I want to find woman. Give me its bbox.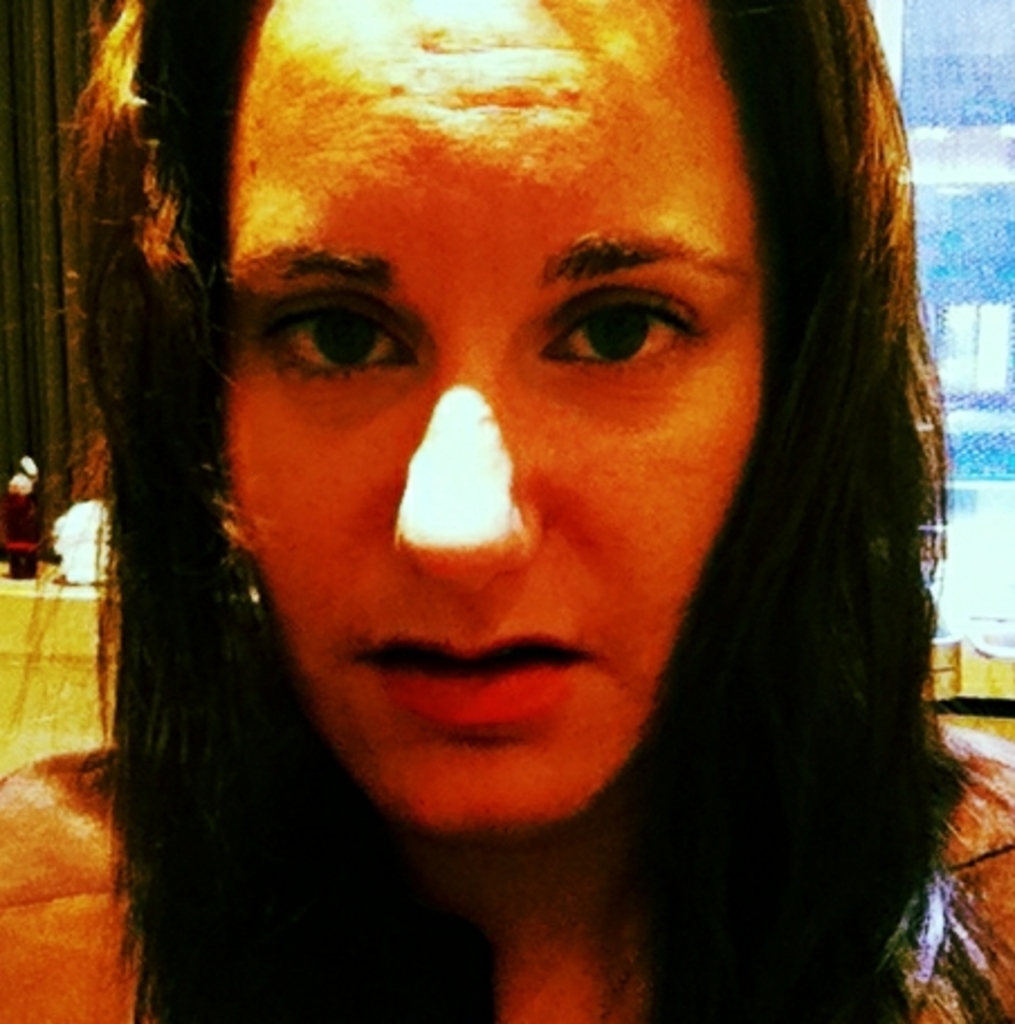
(x1=0, y1=0, x2=990, y2=1004).
